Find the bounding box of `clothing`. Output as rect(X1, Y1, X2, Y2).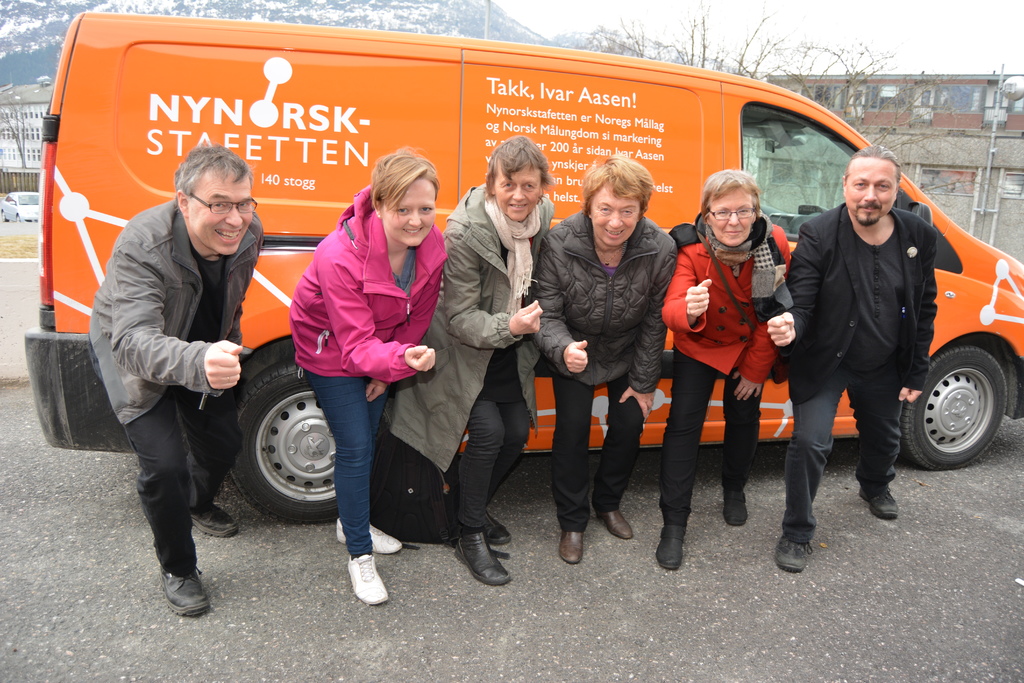
rect(82, 126, 266, 577).
